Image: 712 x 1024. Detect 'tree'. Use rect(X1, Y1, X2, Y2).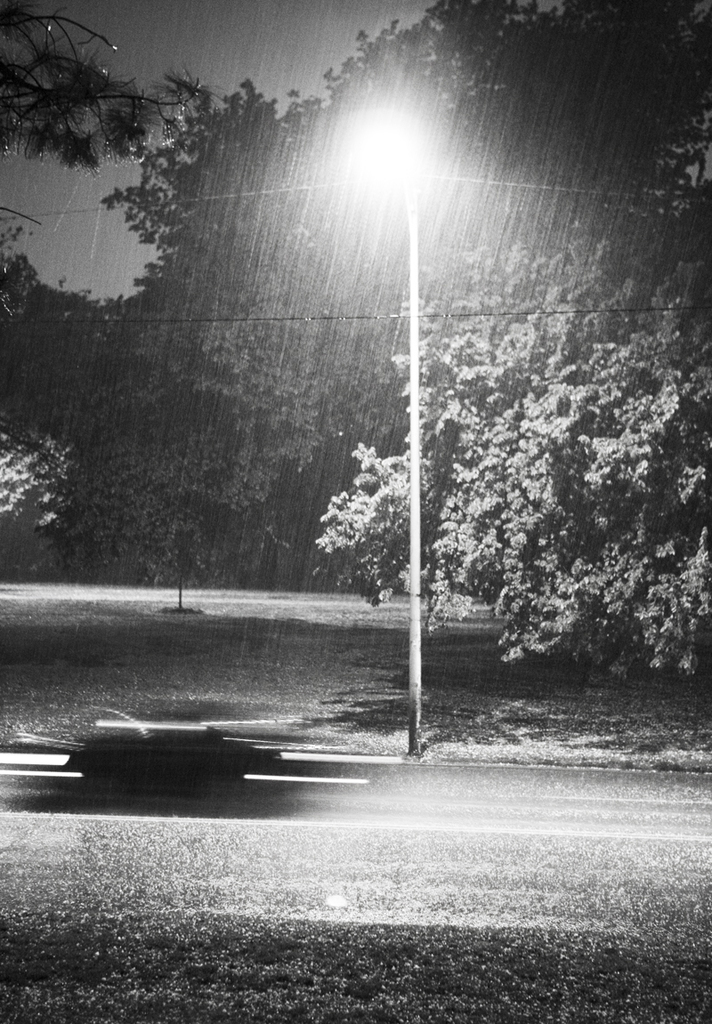
rect(0, 83, 295, 572).
